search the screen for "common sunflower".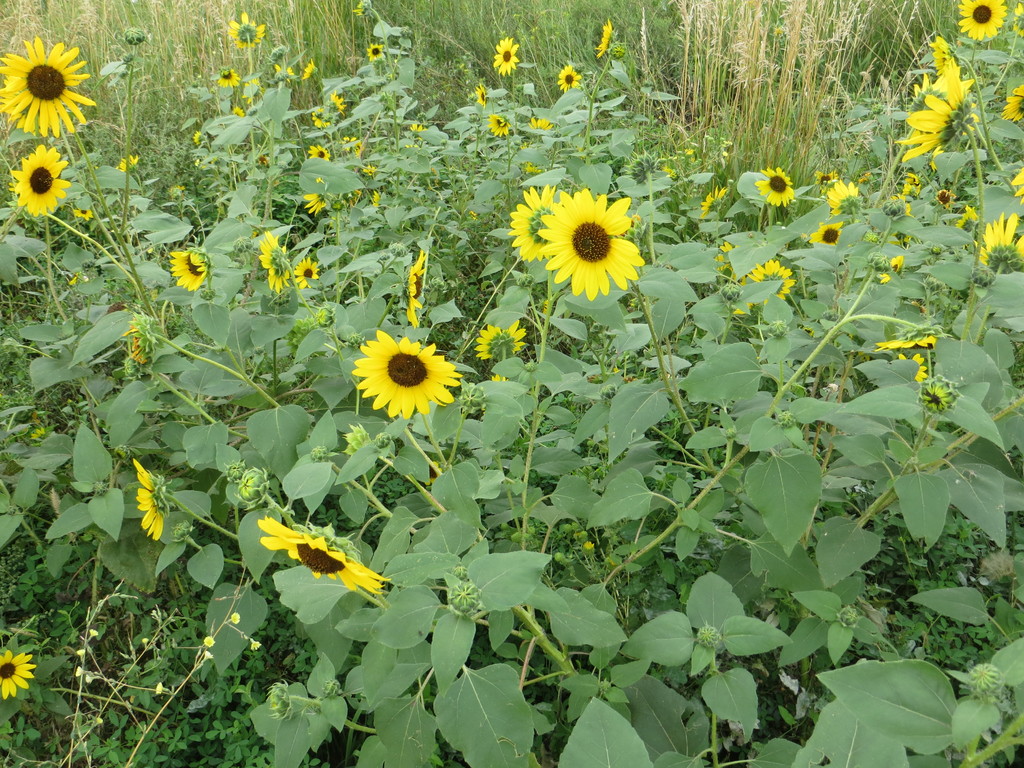
Found at <region>351, 329, 462, 421</region>.
